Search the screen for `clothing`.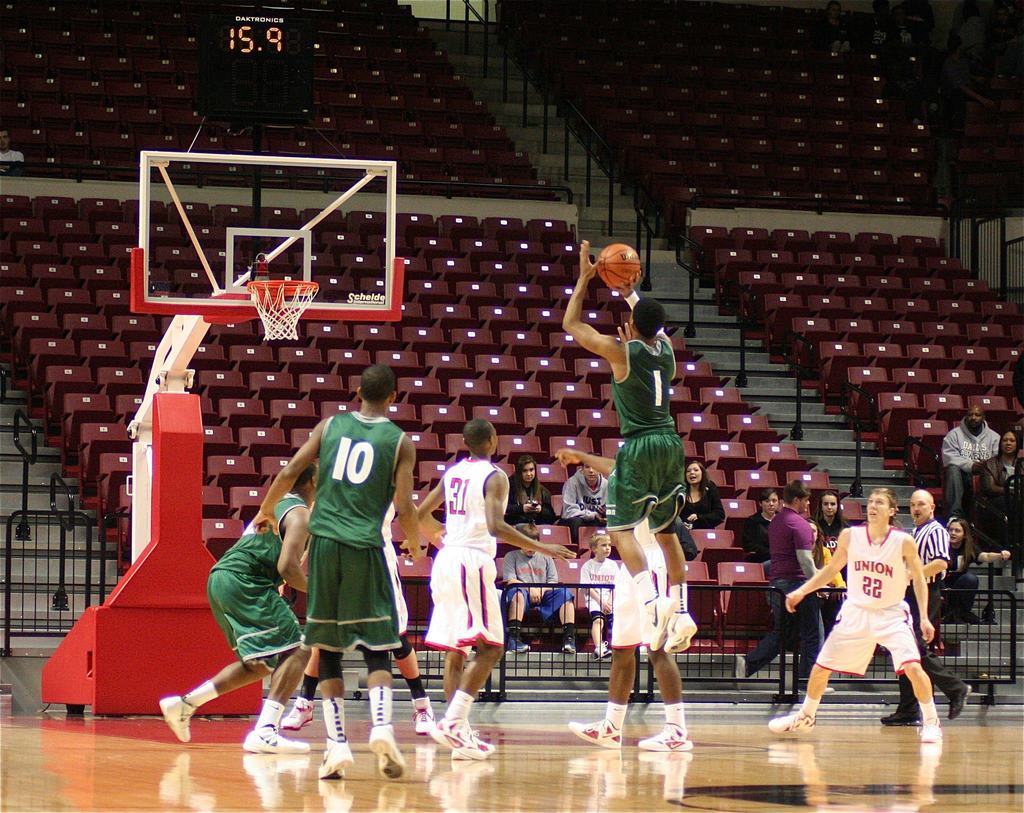
Found at x1=660 y1=703 x2=685 y2=728.
